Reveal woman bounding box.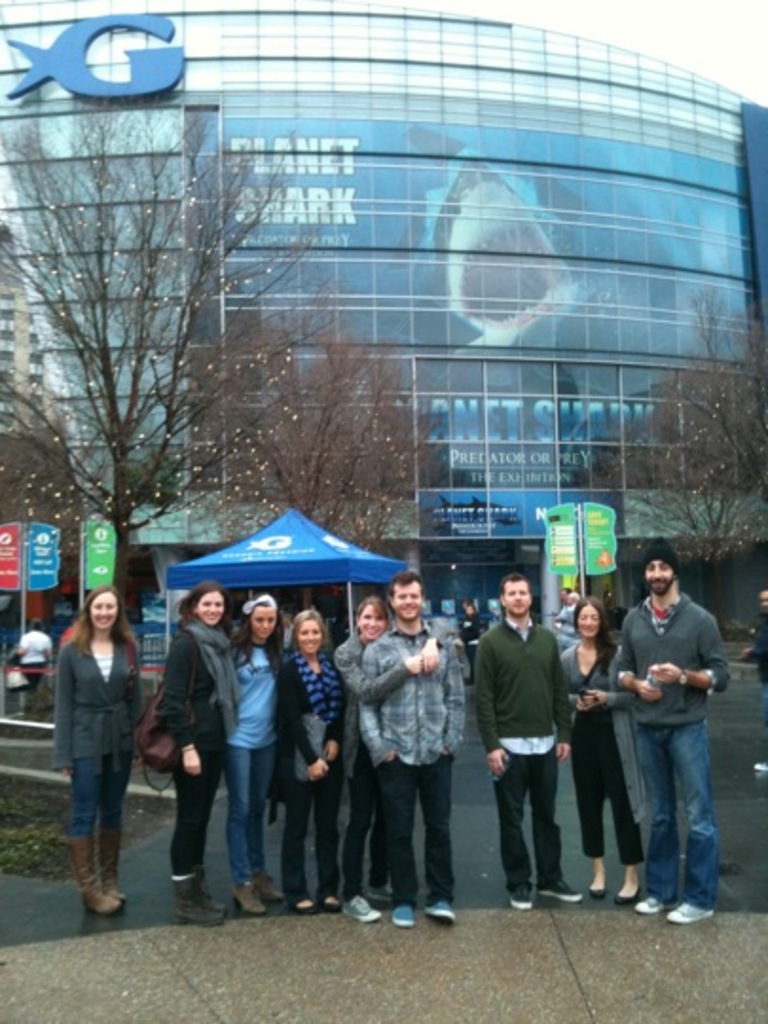
Revealed: x1=152 y1=578 x2=239 y2=922.
